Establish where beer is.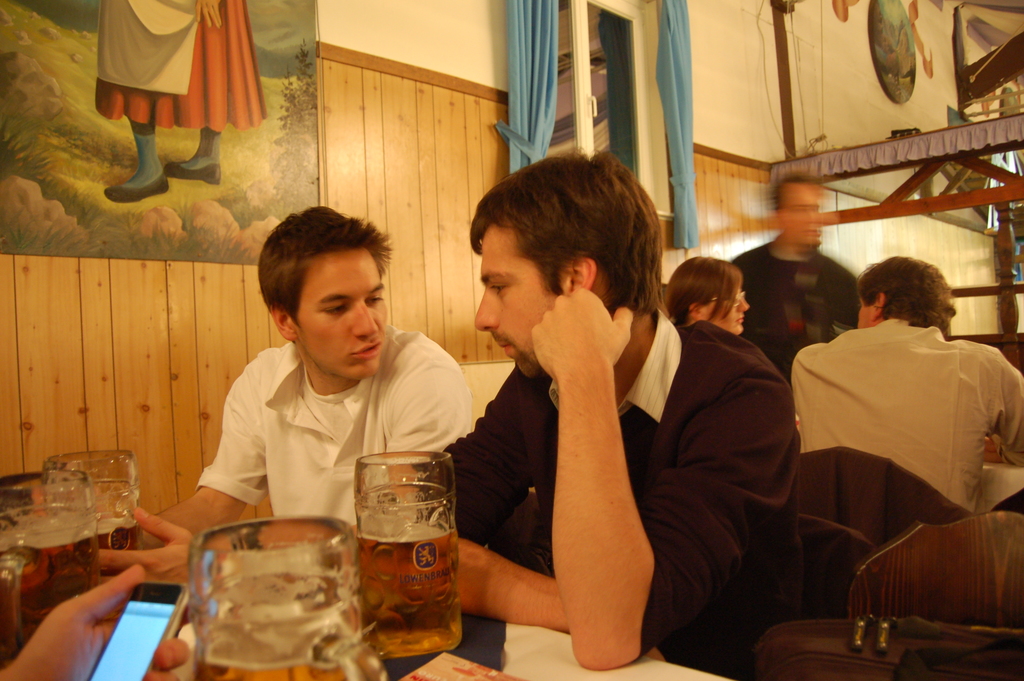
Established at locate(200, 639, 375, 680).
